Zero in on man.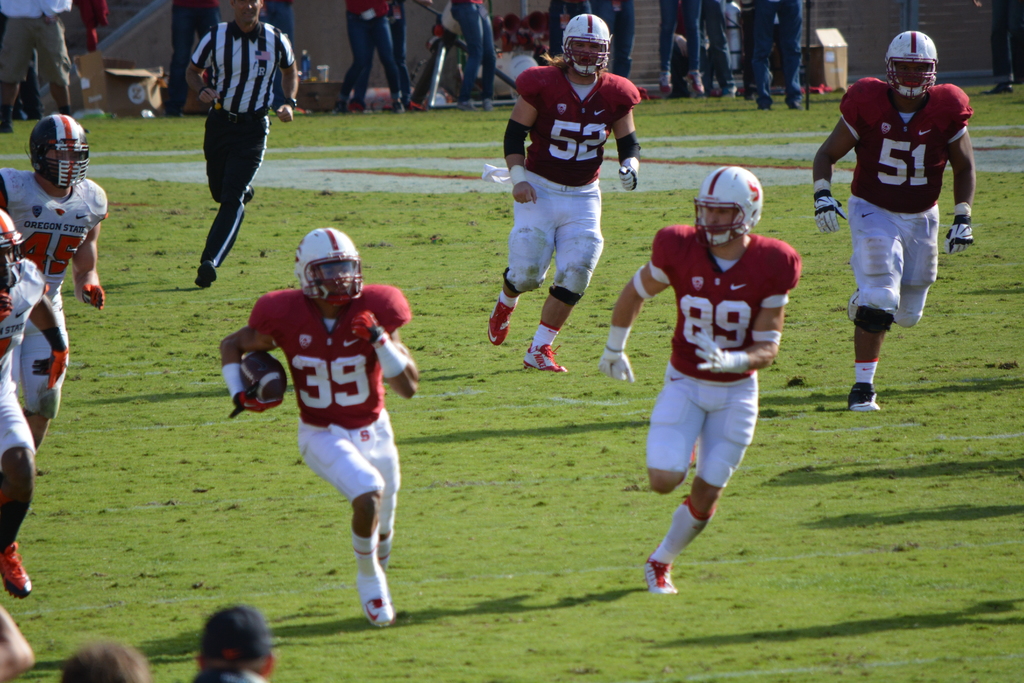
Zeroed in: l=262, t=0, r=298, b=114.
